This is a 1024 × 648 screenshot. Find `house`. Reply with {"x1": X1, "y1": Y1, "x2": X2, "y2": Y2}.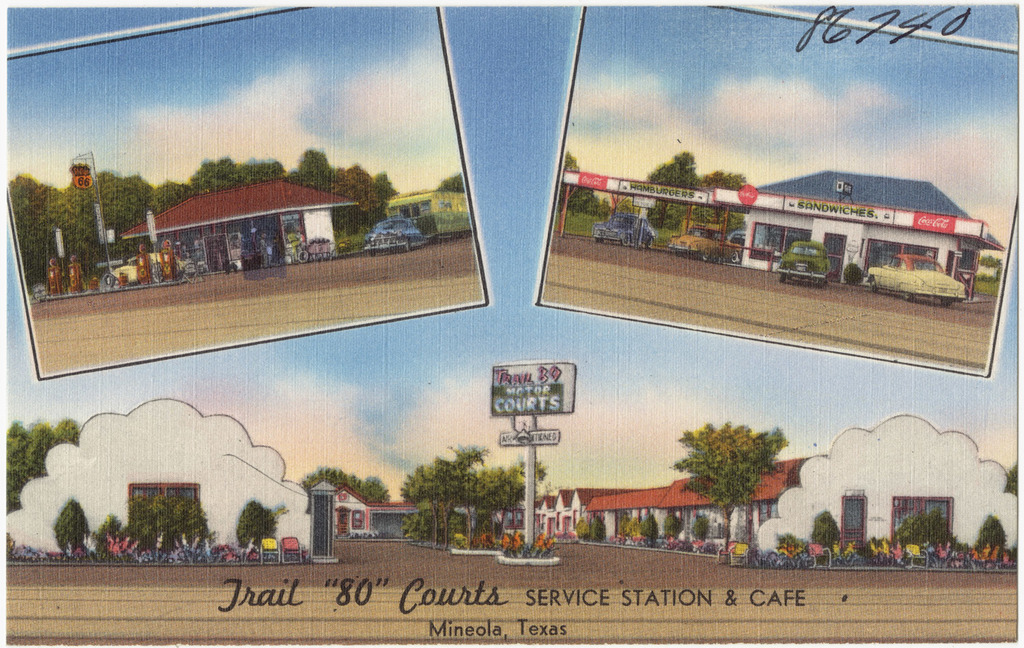
{"x1": 319, "y1": 473, "x2": 467, "y2": 541}.
